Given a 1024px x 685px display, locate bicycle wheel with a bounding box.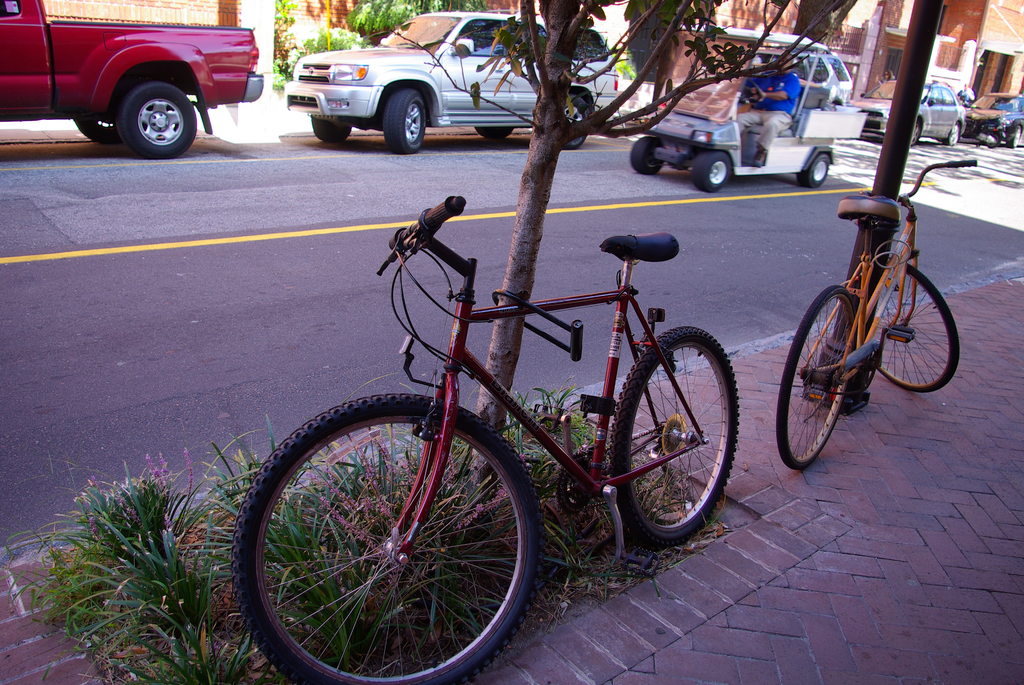
Located: [603, 326, 743, 549].
